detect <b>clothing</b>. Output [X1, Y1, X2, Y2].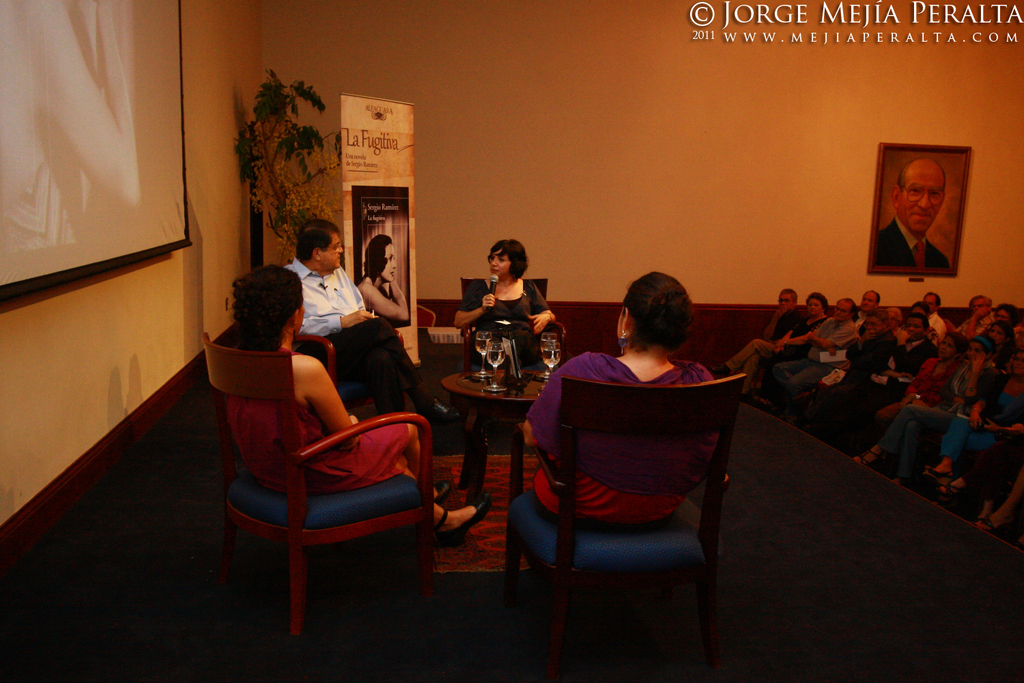
[881, 339, 934, 389].
